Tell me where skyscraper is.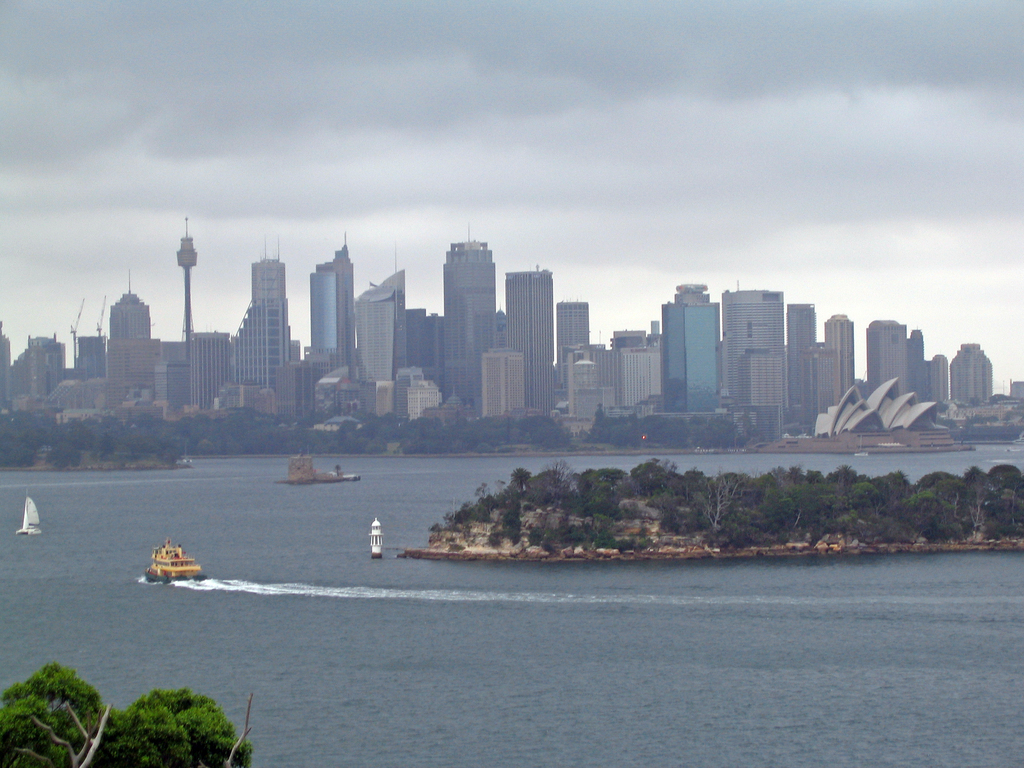
skyscraper is at 216, 238, 287, 413.
